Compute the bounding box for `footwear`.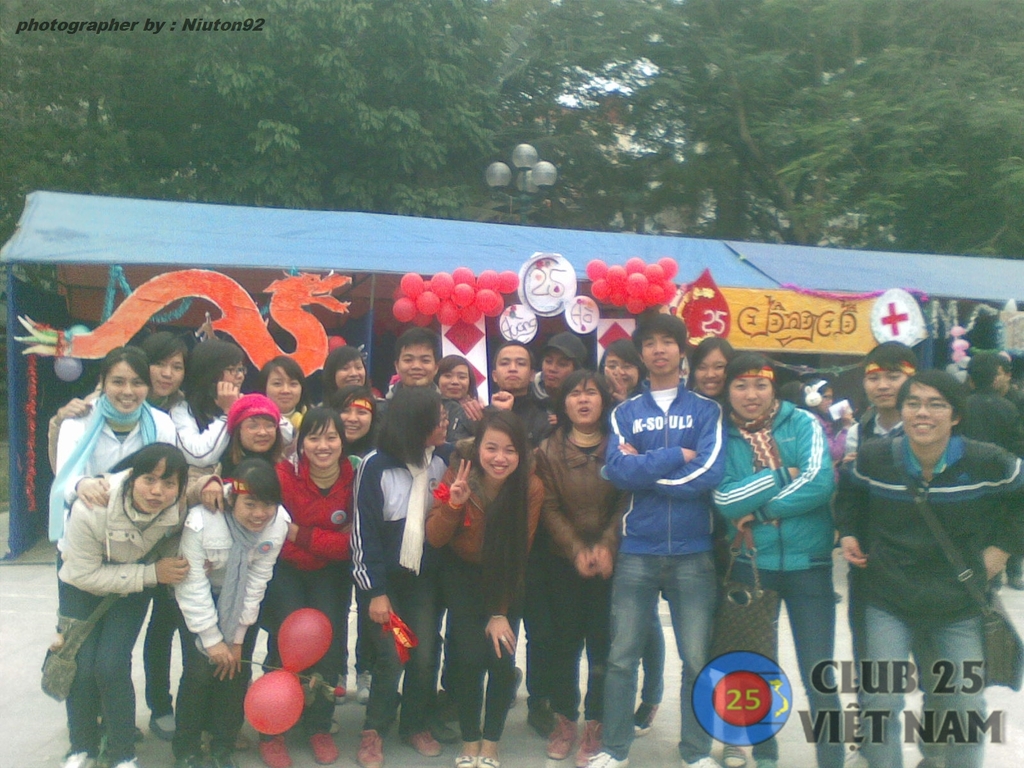
476/753/500/767.
